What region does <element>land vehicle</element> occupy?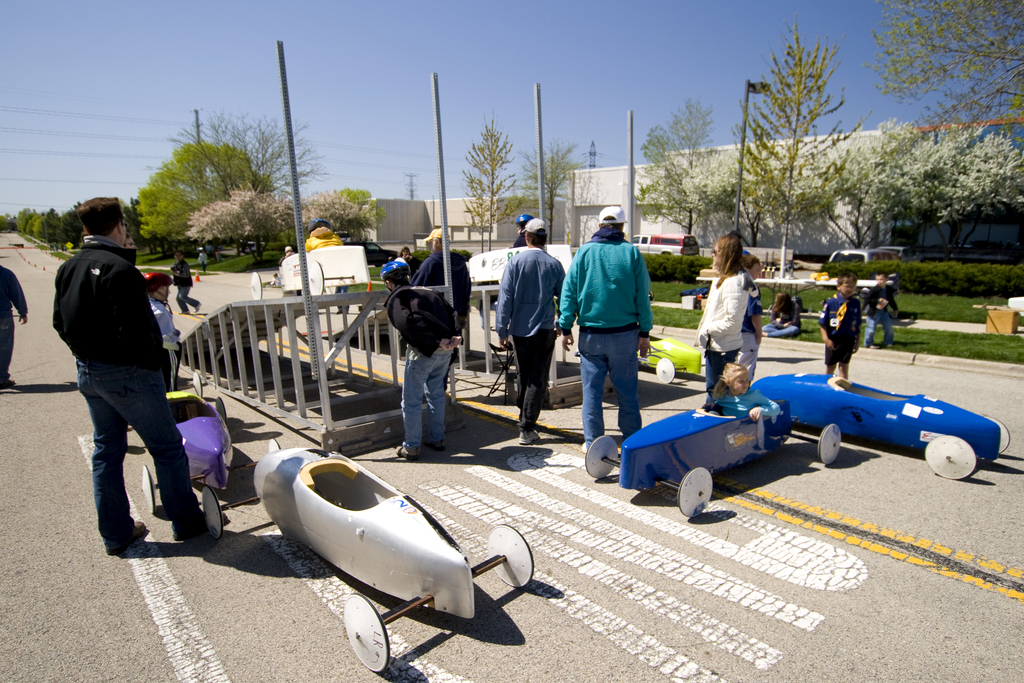
248 244 379 295.
